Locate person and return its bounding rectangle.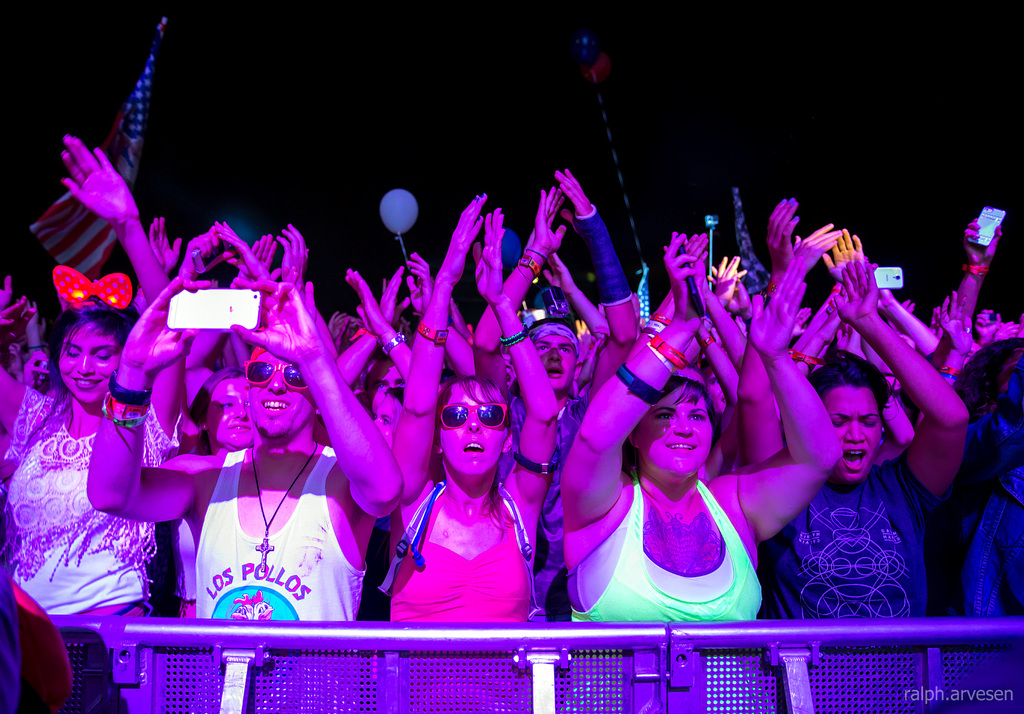
<region>947, 200, 1023, 621</region>.
